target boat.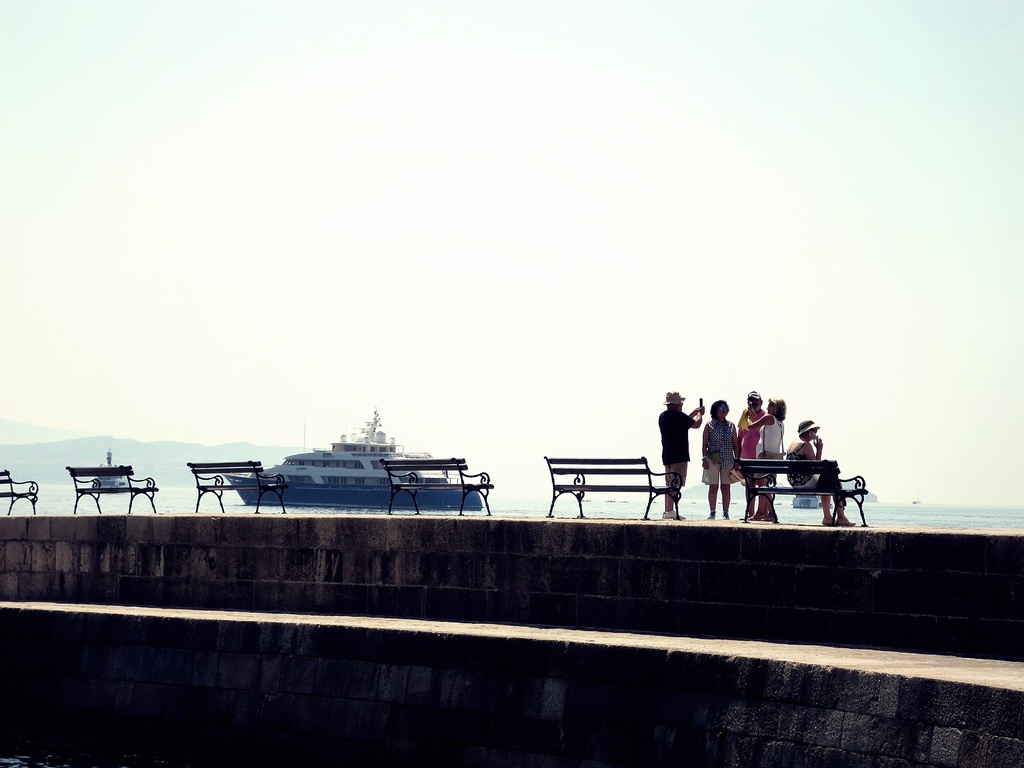
Target region: region(791, 488, 836, 509).
